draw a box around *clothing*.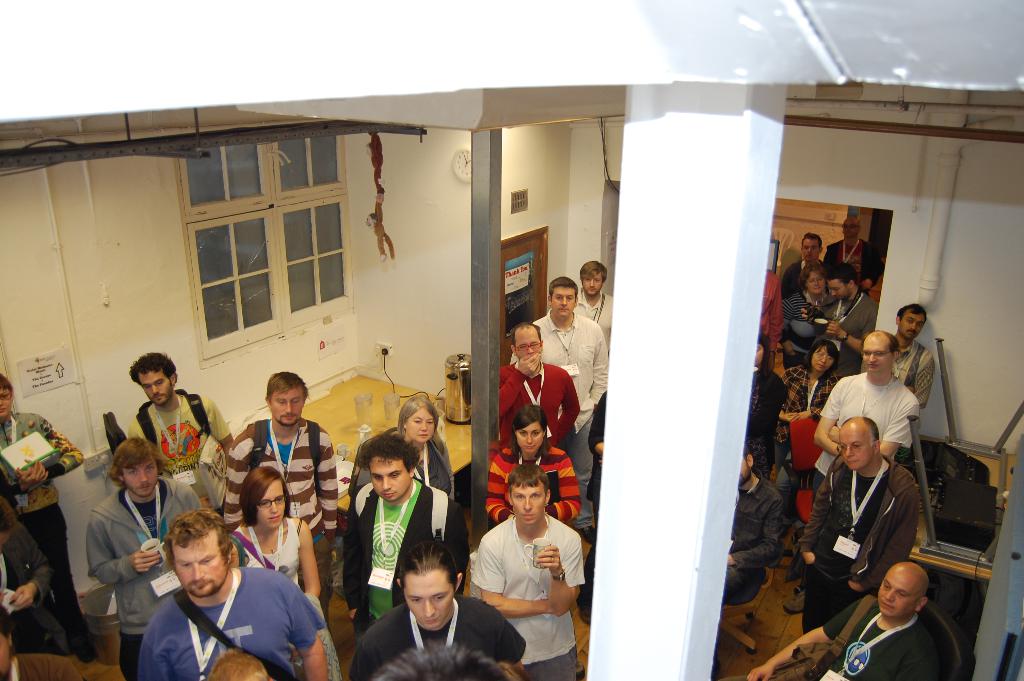
locate(492, 359, 577, 450).
